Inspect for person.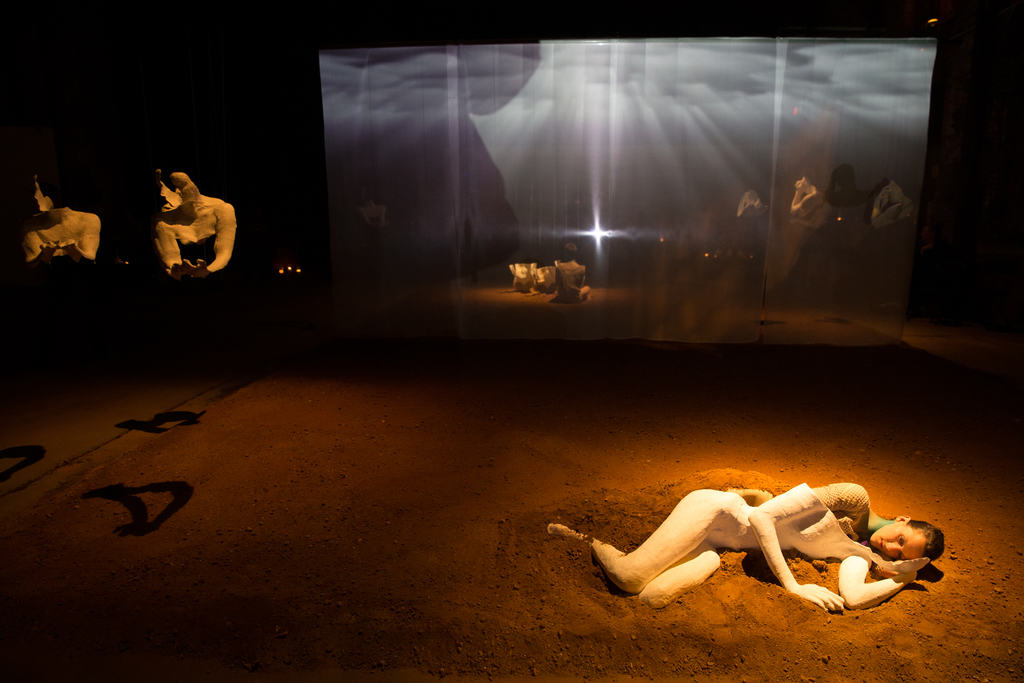
Inspection: 154:165:239:276.
